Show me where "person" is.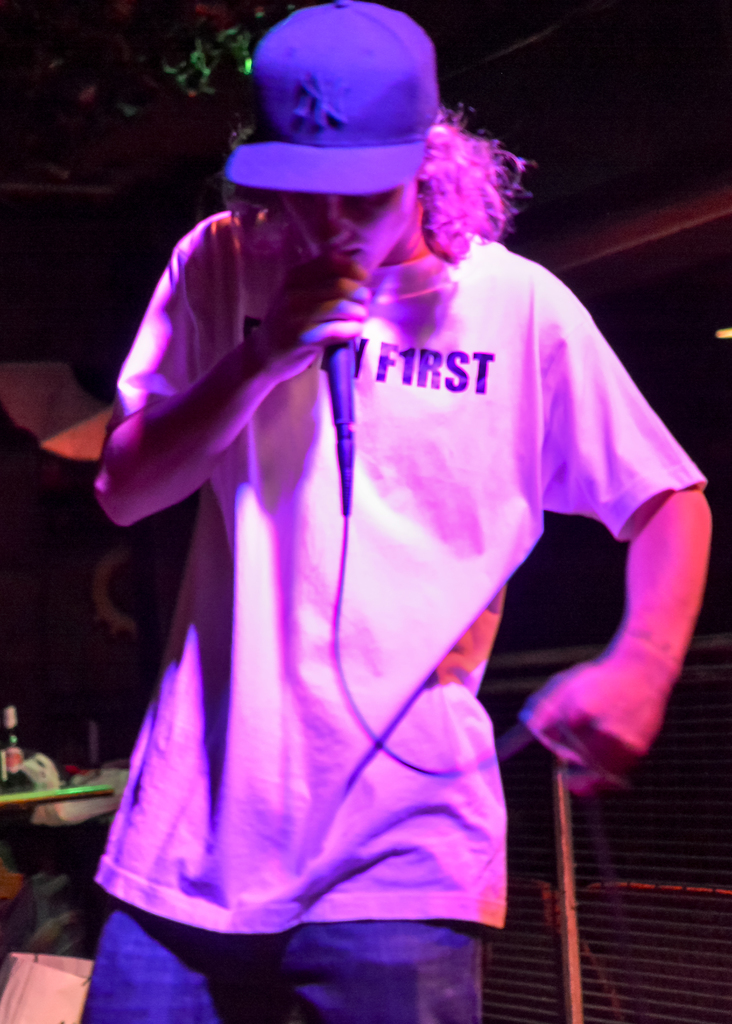
"person" is at (left=81, top=0, right=712, bottom=1023).
